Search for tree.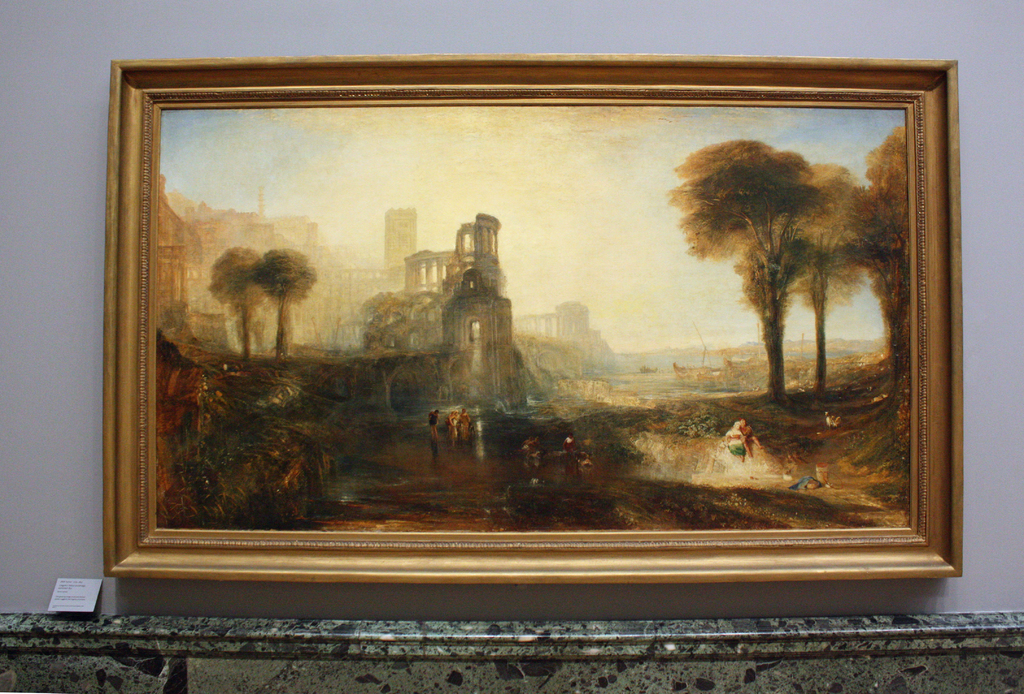
Found at [left=365, top=292, right=441, bottom=353].
